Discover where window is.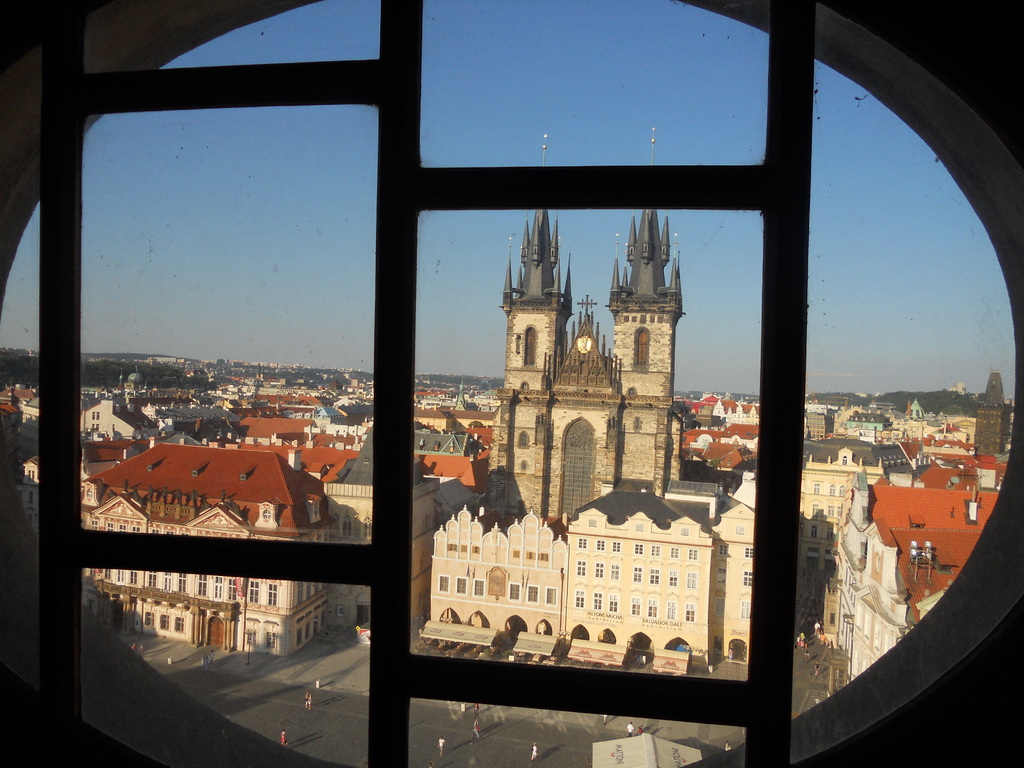
Discovered at 0:40:1023:767.
